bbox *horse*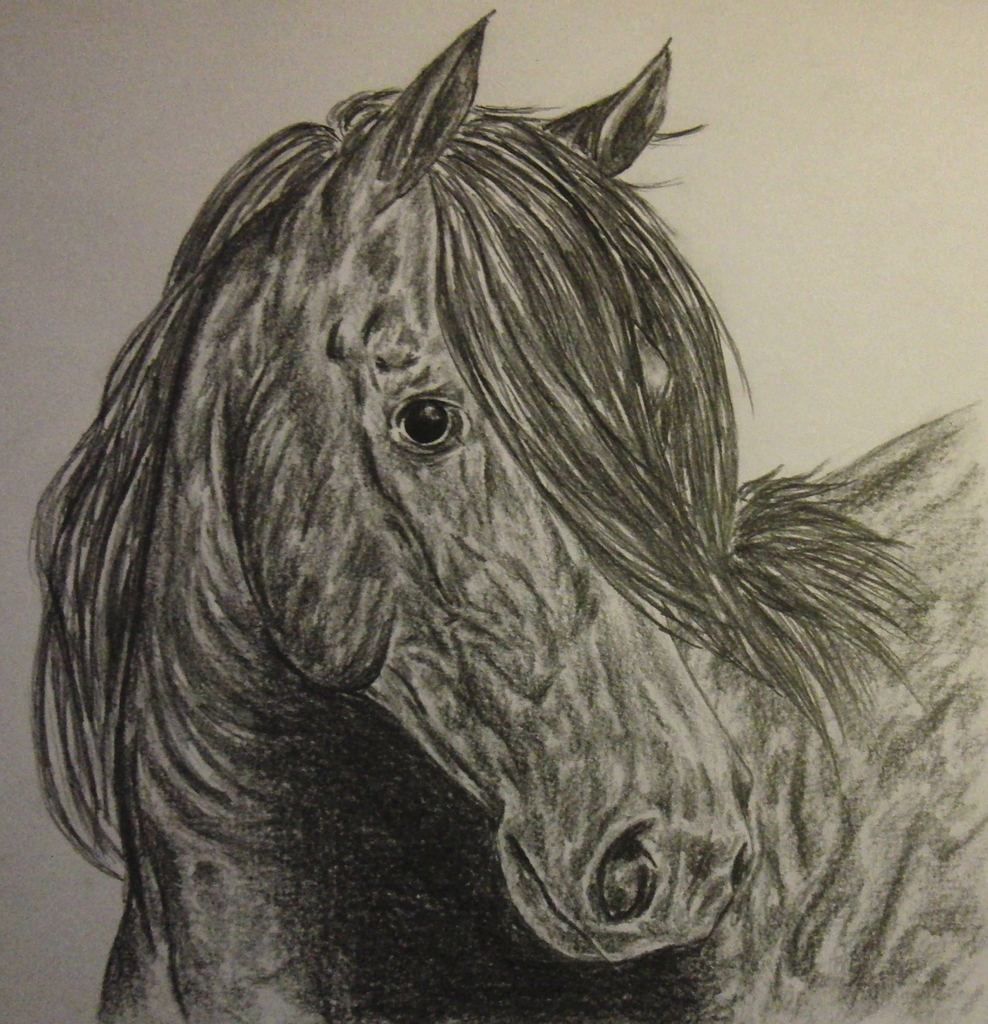
bbox=(26, 6, 987, 1023)
